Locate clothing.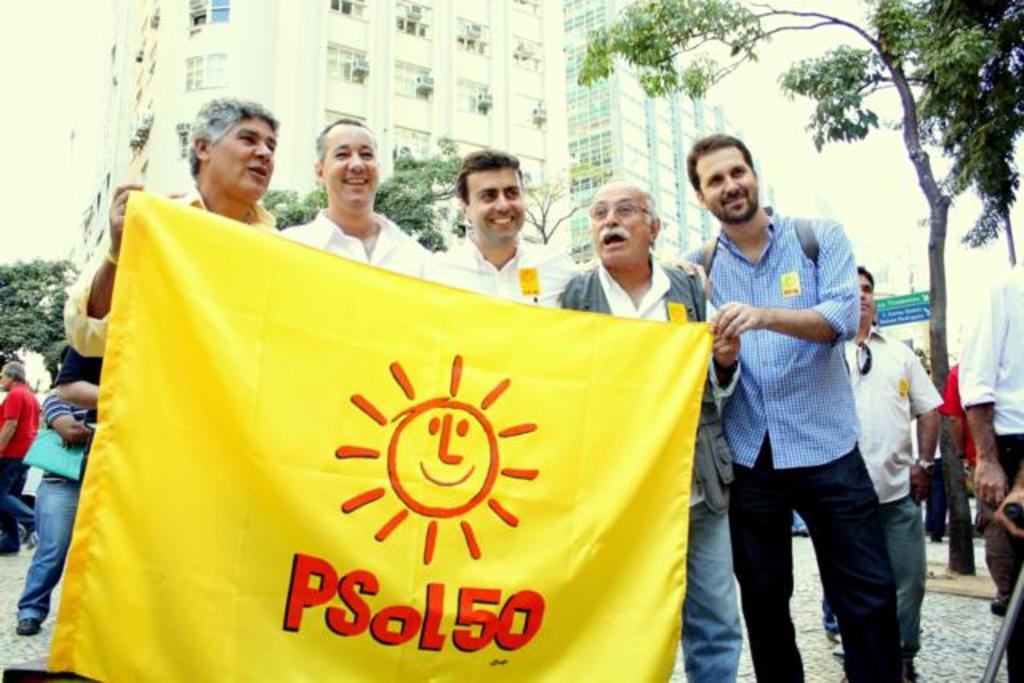
Bounding box: l=442, t=219, r=578, b=339.
